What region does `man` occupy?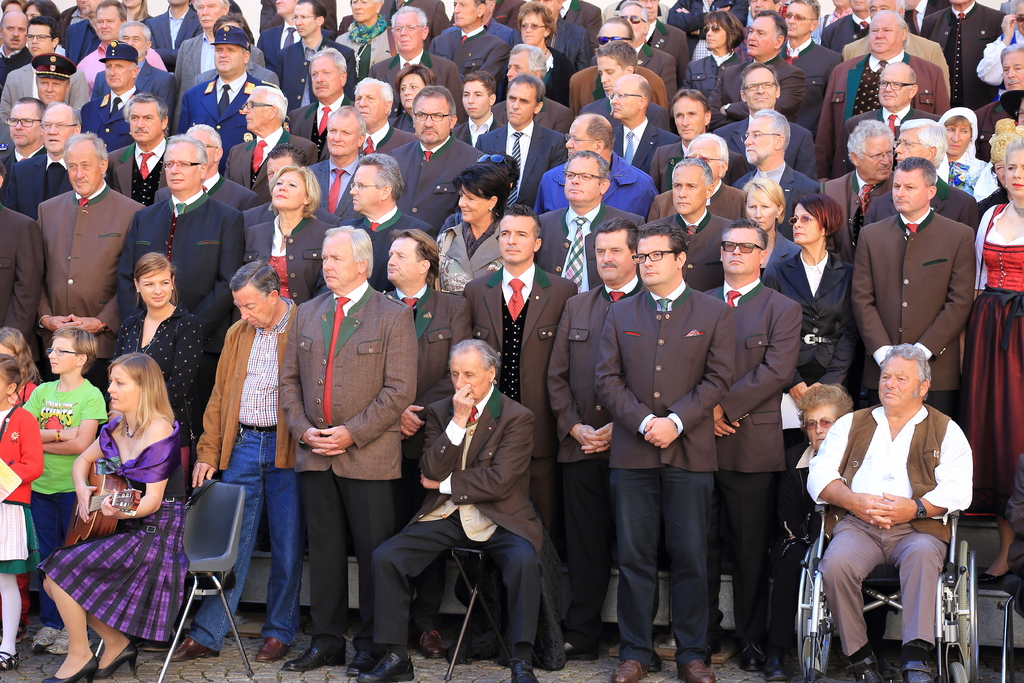
<region>248, 143, 309, 226</region>.
